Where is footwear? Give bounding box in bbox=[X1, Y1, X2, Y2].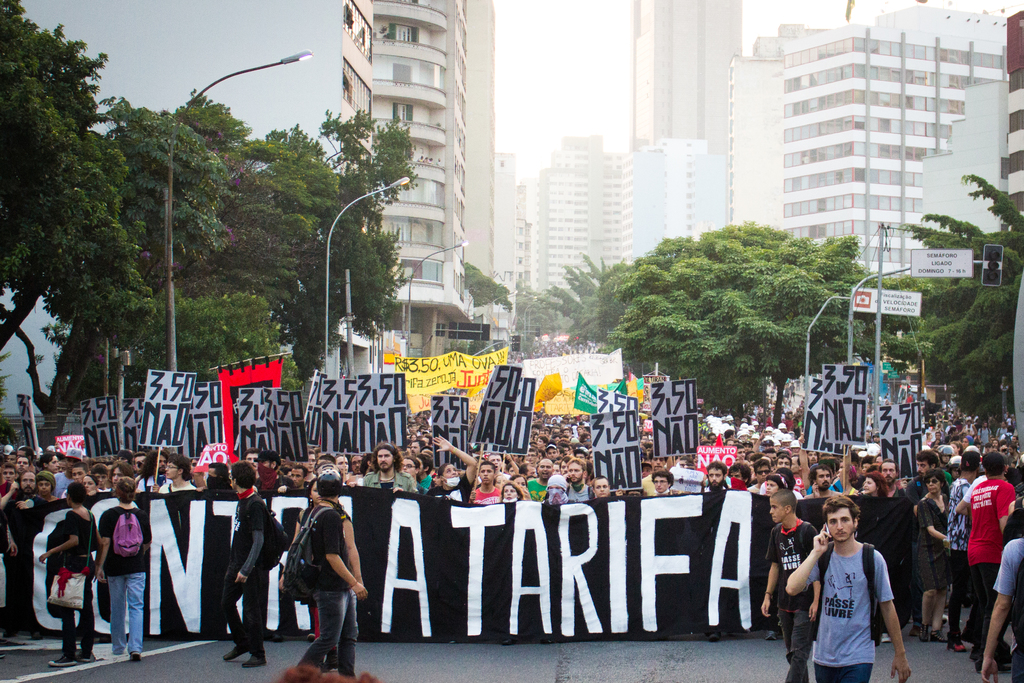
bbox=[913, 620, 921, 635].
